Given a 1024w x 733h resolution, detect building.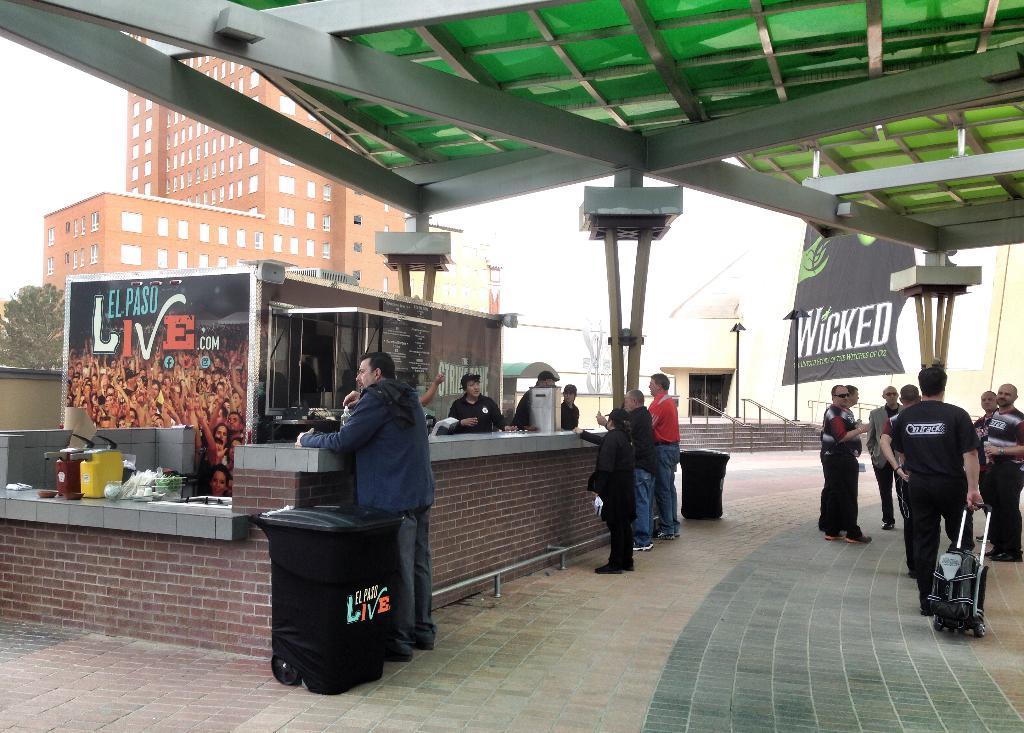
46,31,408,316.
